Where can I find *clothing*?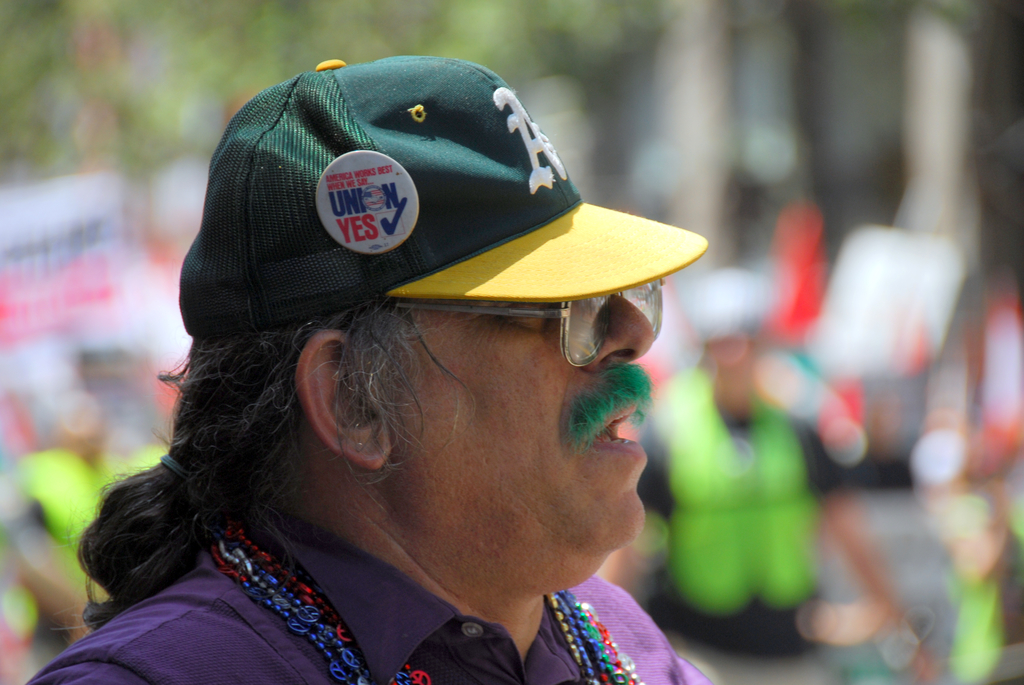
You can find it at [left=632, top=374, right=873, bottom=684].
